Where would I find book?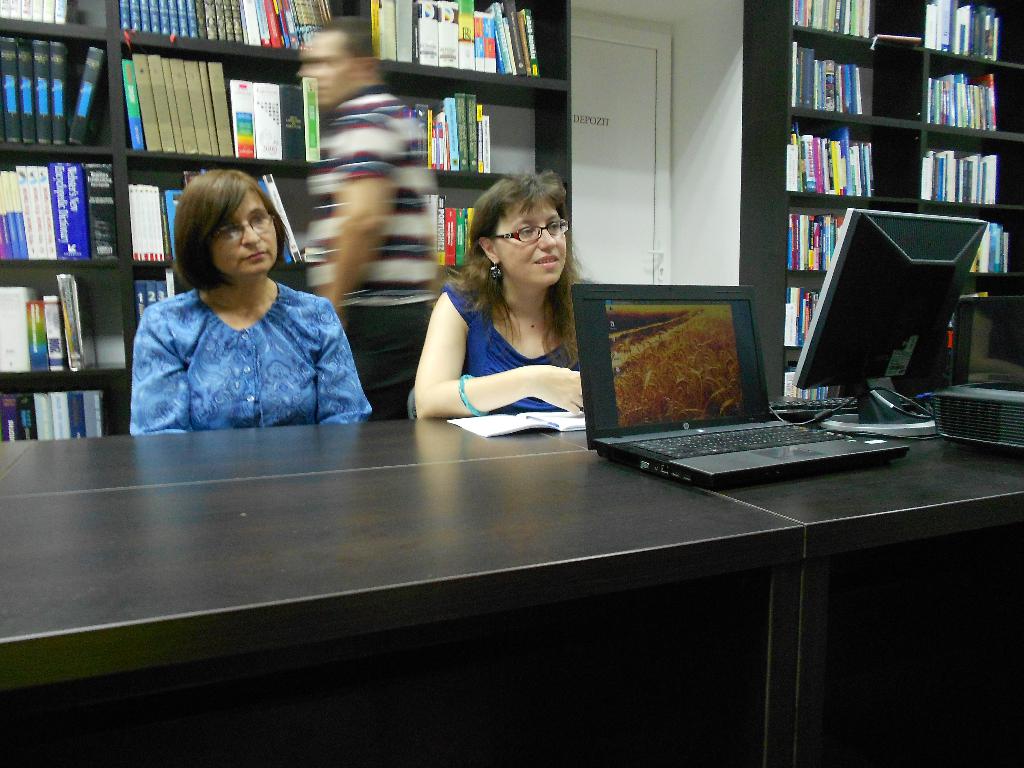
At 980:233:990:273.
